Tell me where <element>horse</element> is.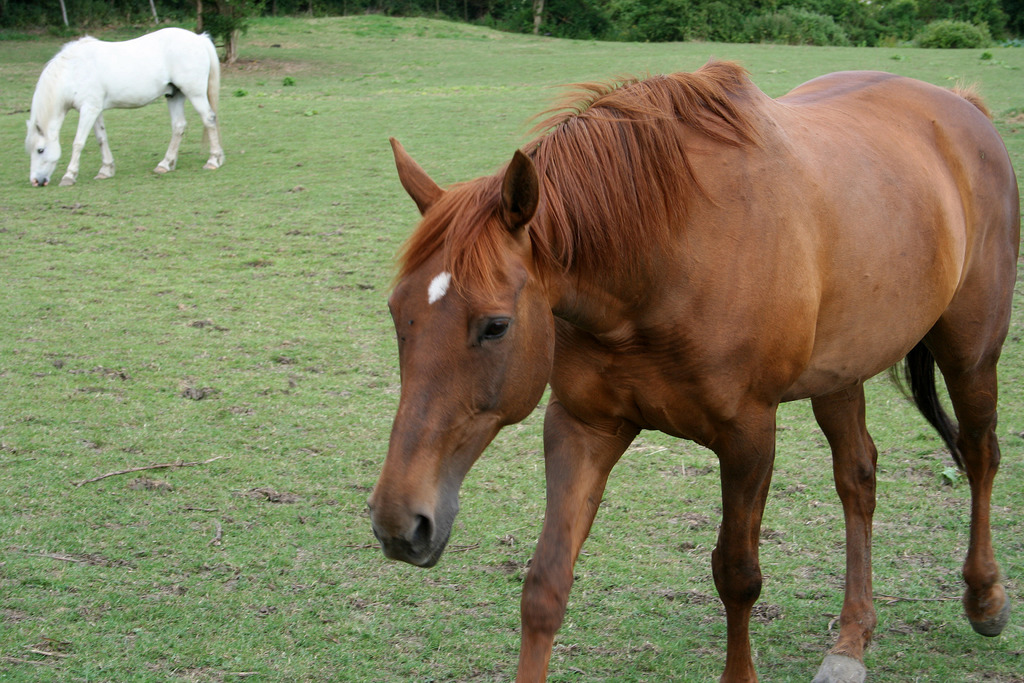
<element>horse</element> is at bbox=[362, 56, 1023, 682].
